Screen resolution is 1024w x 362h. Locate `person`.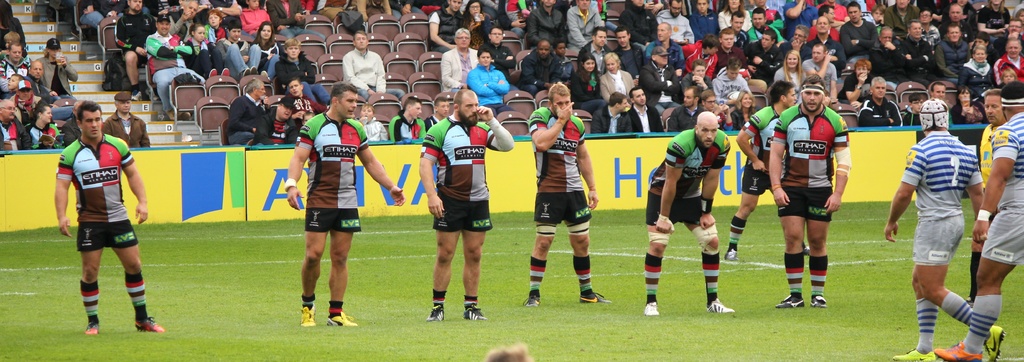
pyautogui.locateOnScreen(356, 99, 388, 143).
